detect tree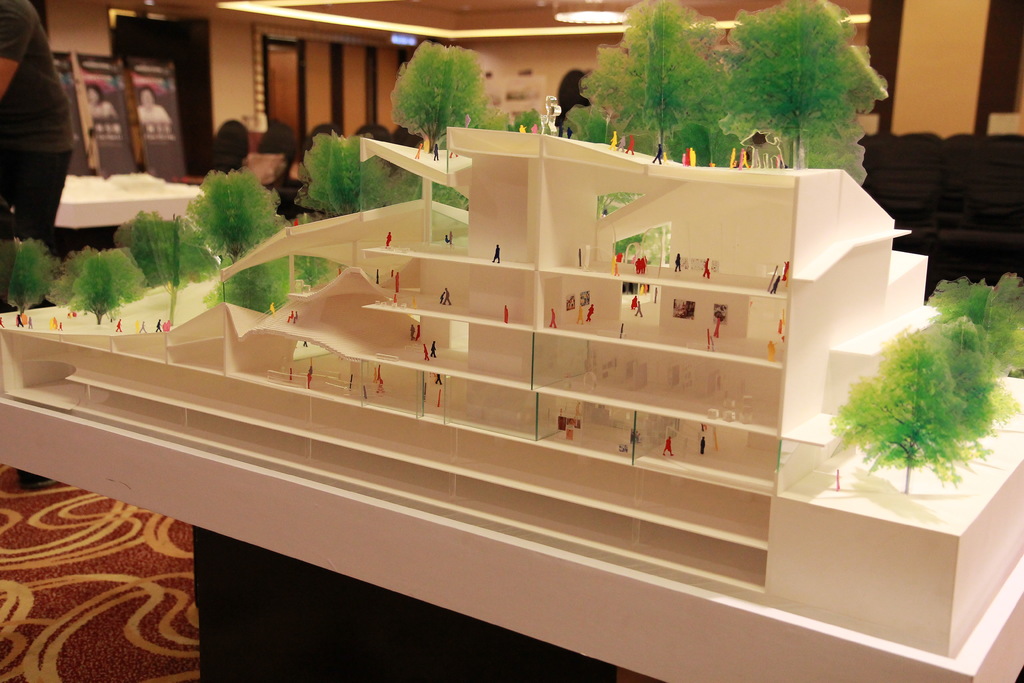
region(389, 40, 488, 152)
